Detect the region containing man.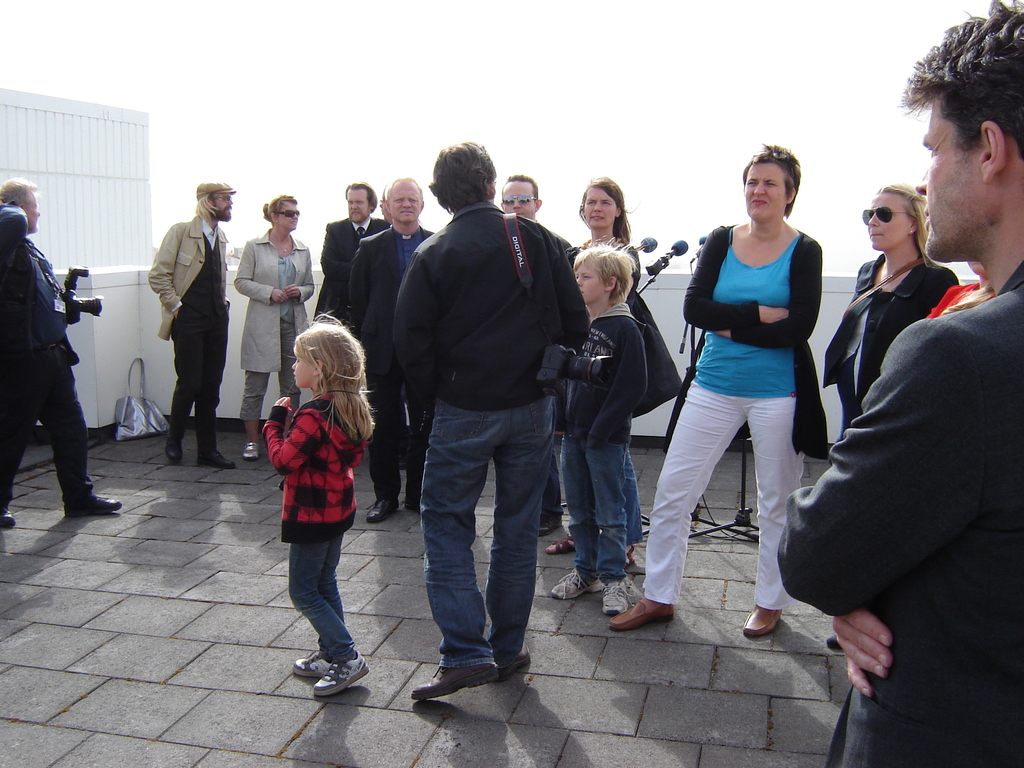
[321, 183, 385, 329].
